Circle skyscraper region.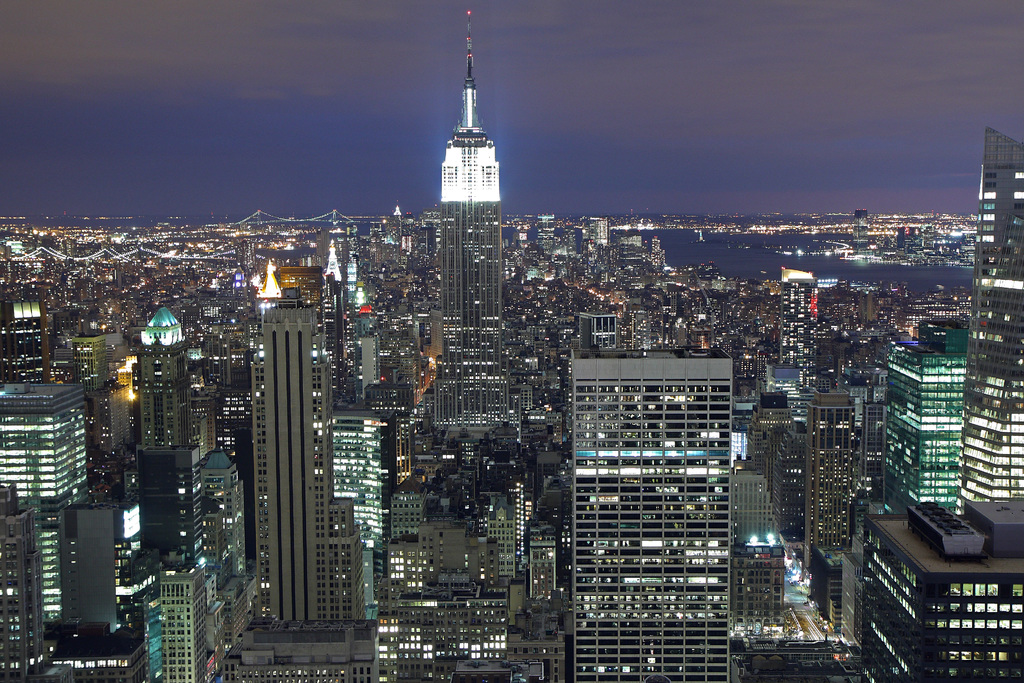
Region: <box>882,327,963,522</box>.
